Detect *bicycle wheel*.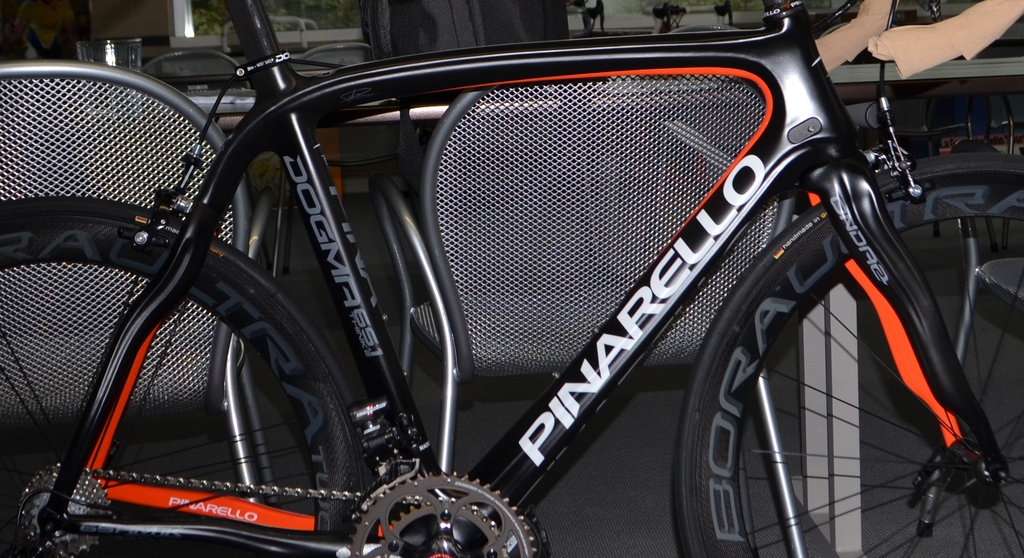
Detected at <box>0,193,353,557</box>.
